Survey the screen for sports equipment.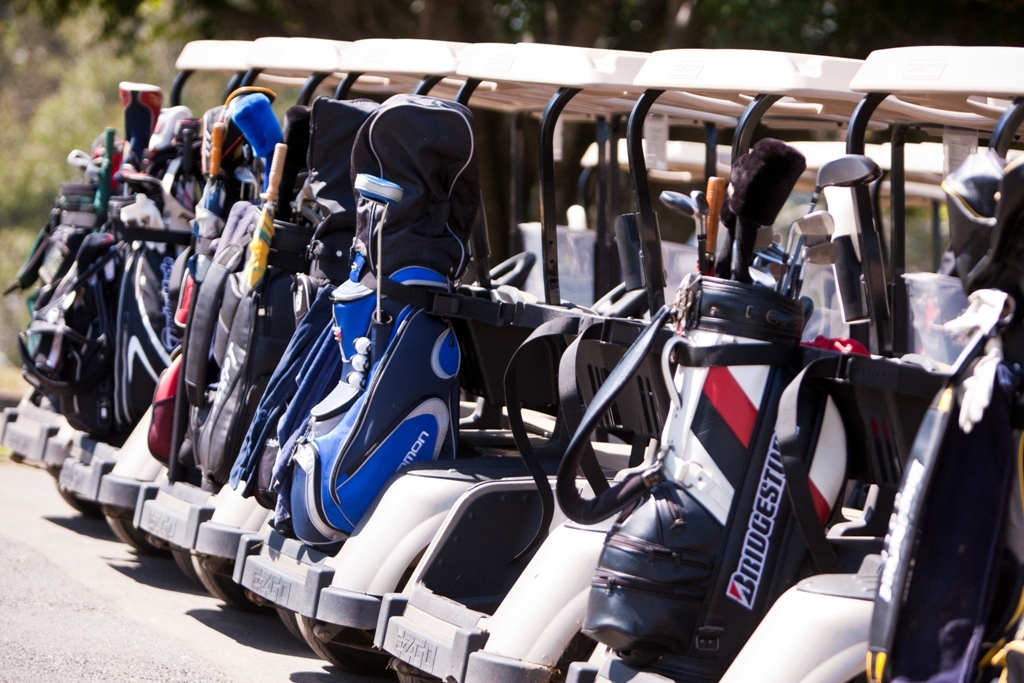
Survey found: Rect(242, 140, 292, 285).
